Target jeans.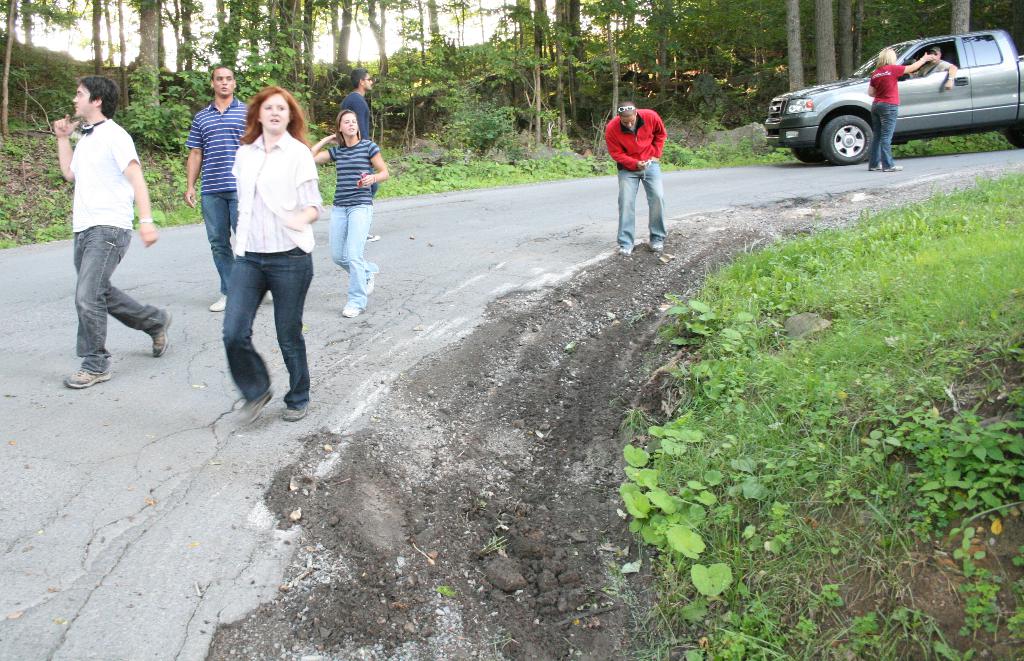
Target region: [x1=205, y1=196, x2=236, y2=293].
